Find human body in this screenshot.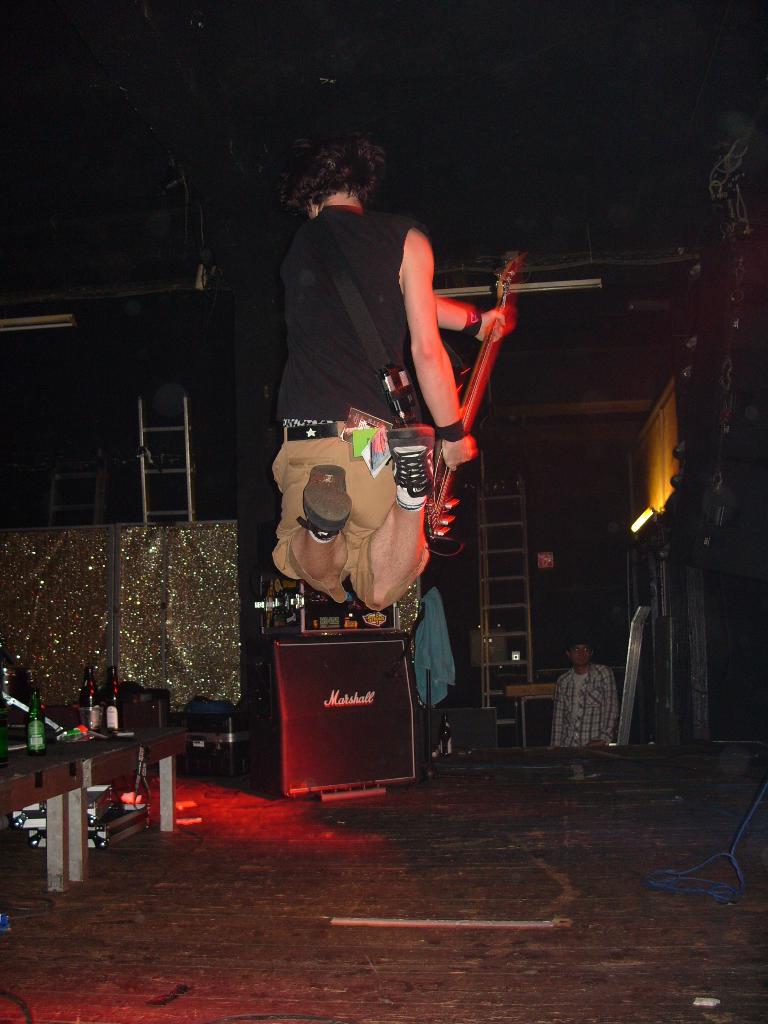
The bounding box for human body is (550,662,629,751).
